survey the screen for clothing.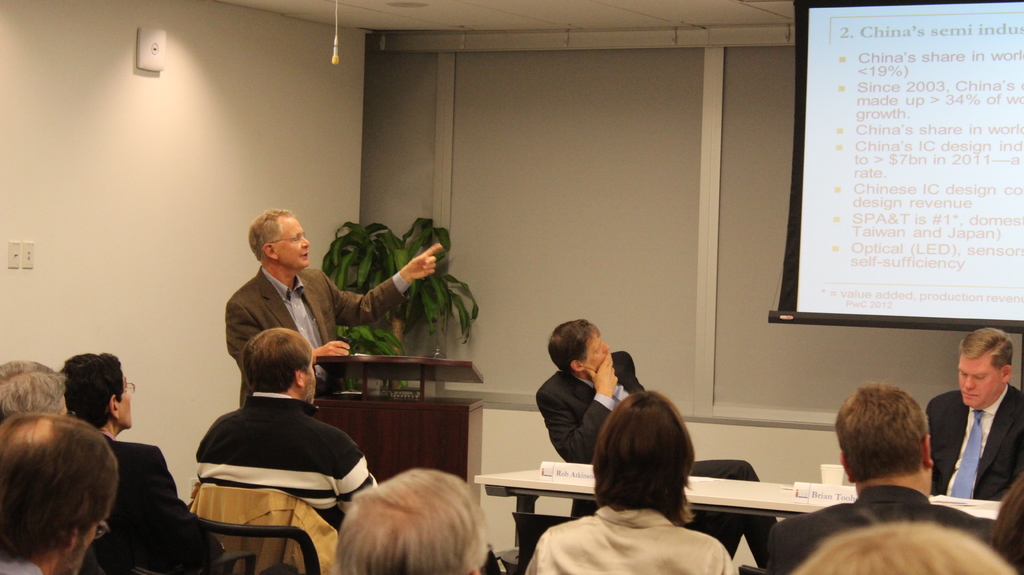
Survey found: locate(924, 387, 1023, 498).
